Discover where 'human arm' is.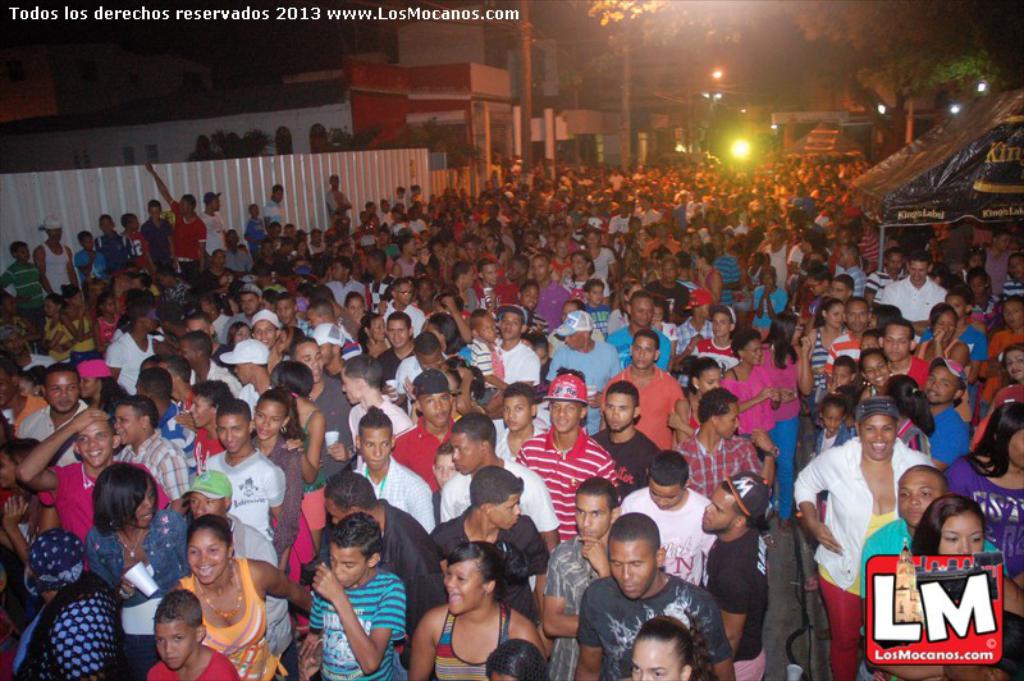
Discovered at <region>676, 397, 689, 443</region>.
